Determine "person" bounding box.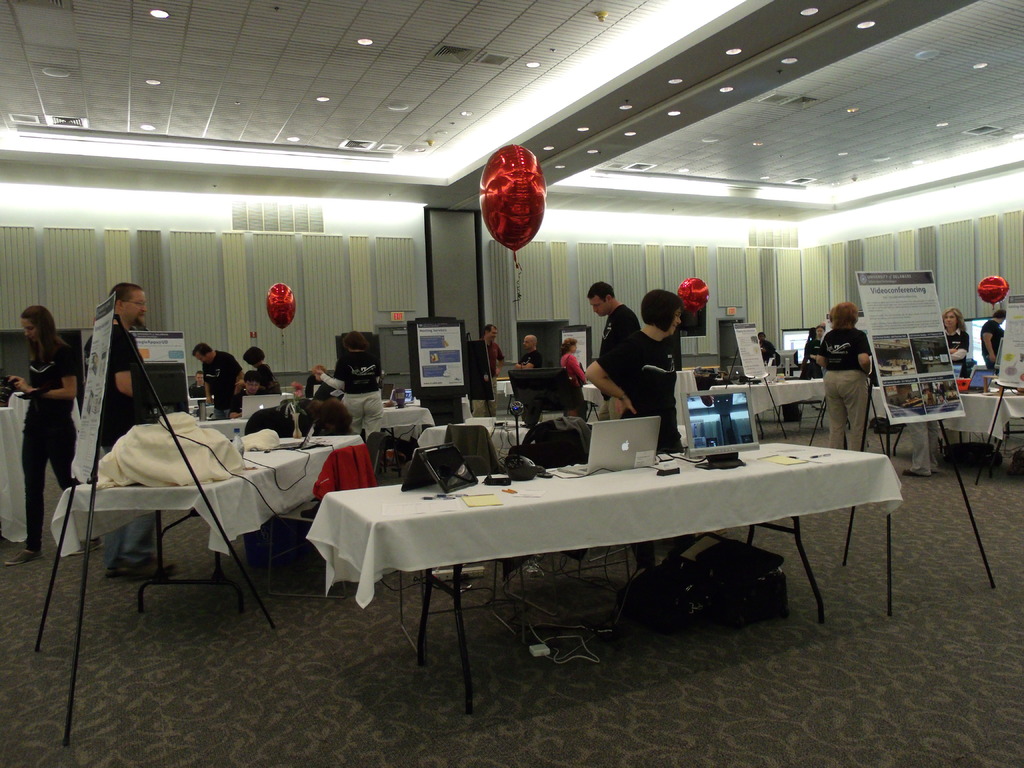
Determined: 294:362:344:415.
